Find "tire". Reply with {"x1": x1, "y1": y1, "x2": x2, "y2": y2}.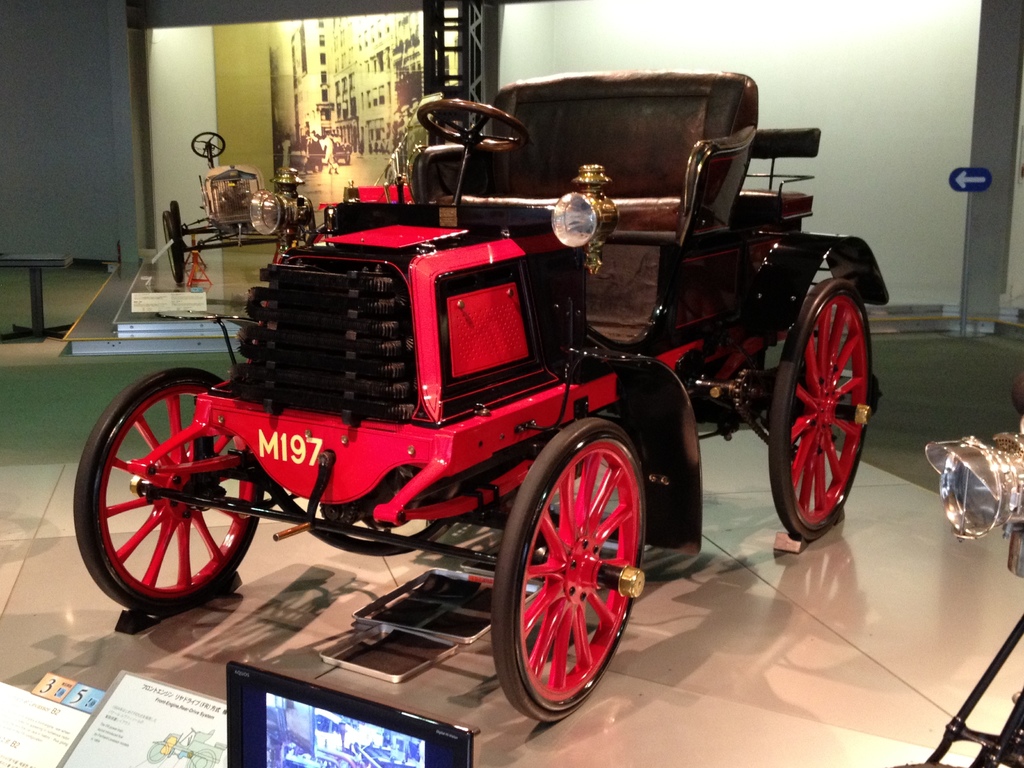
{"x1": 766, "y1": 278, "x2": 874, "y2": 542}.
